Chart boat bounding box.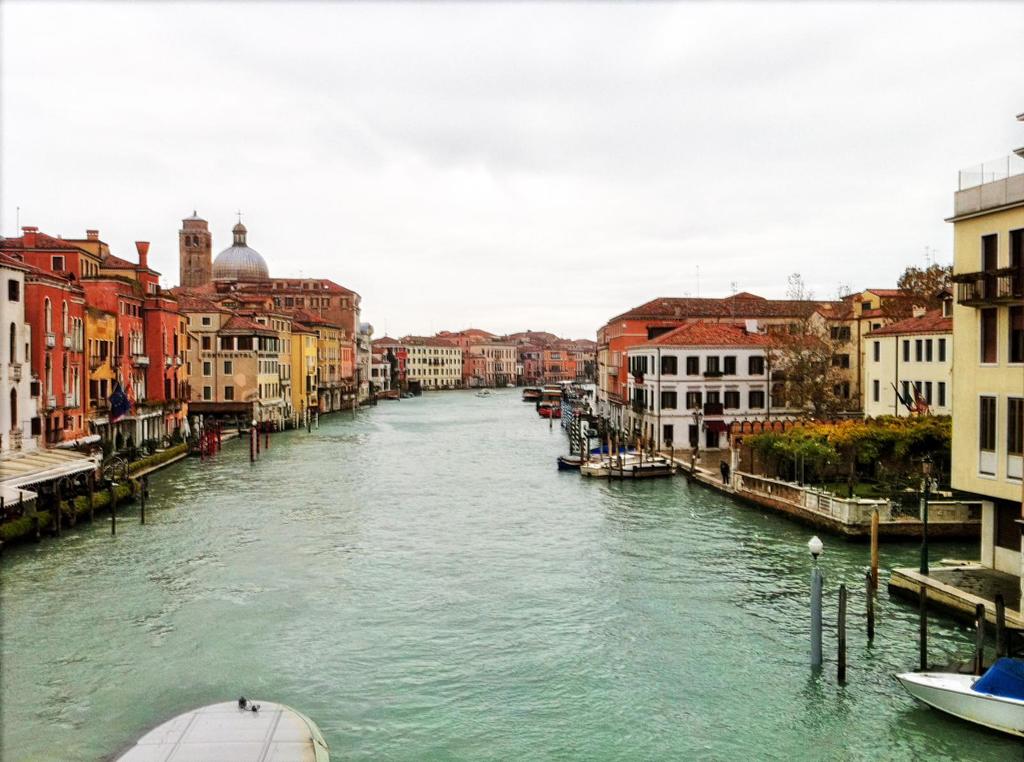
Charted: left=904, top=665, right=1023, bottom=733.
